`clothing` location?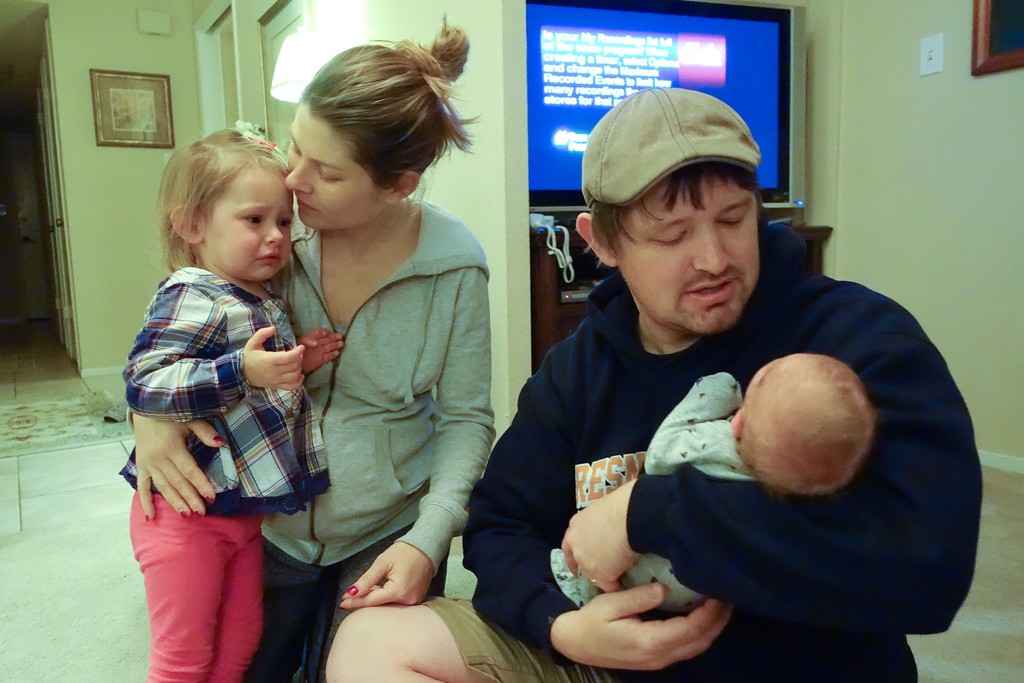
<bbox>259, 194, 497, 682</bbox>
